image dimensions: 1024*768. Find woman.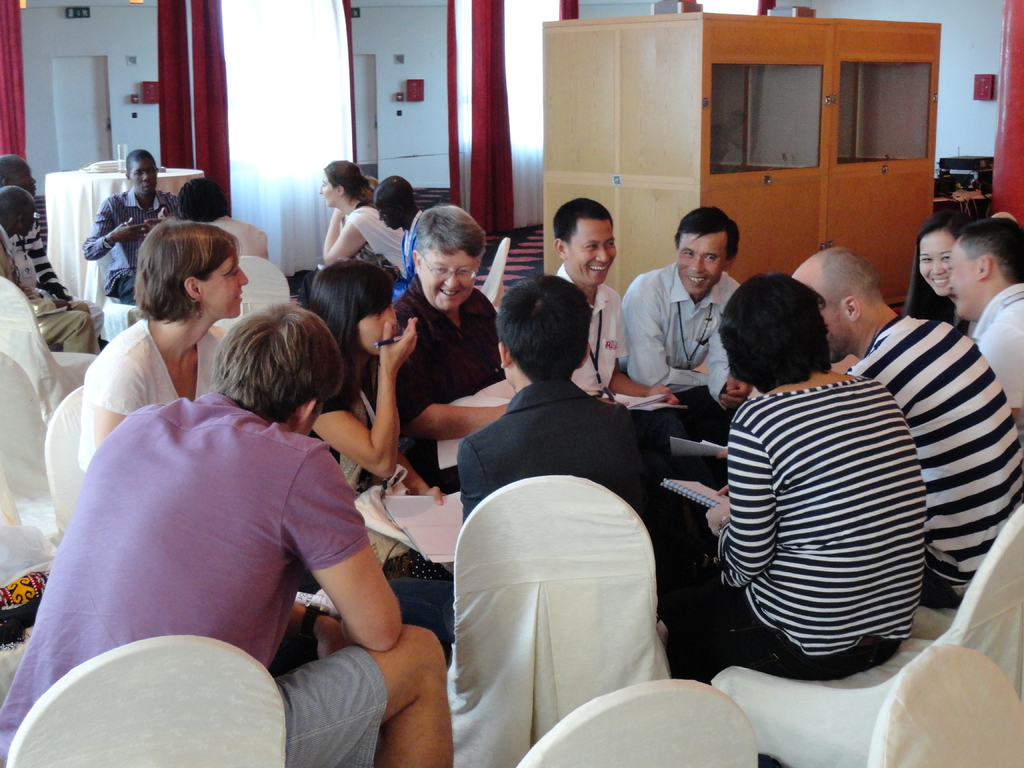
300 258 460 583.
